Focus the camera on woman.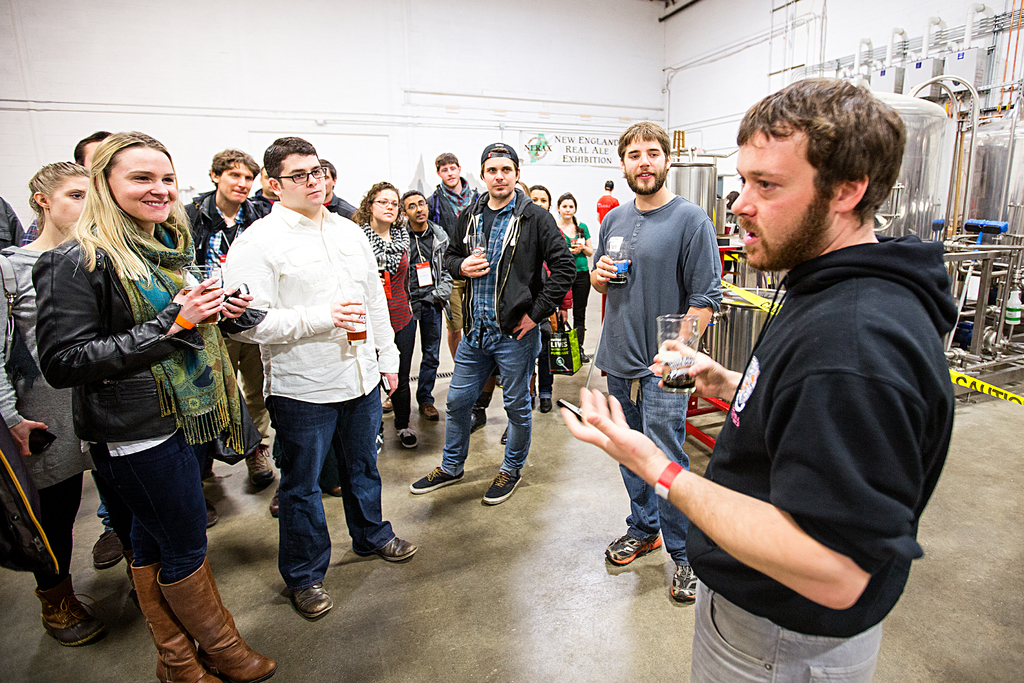
Focus region: box(0, 161, 90, 654).
